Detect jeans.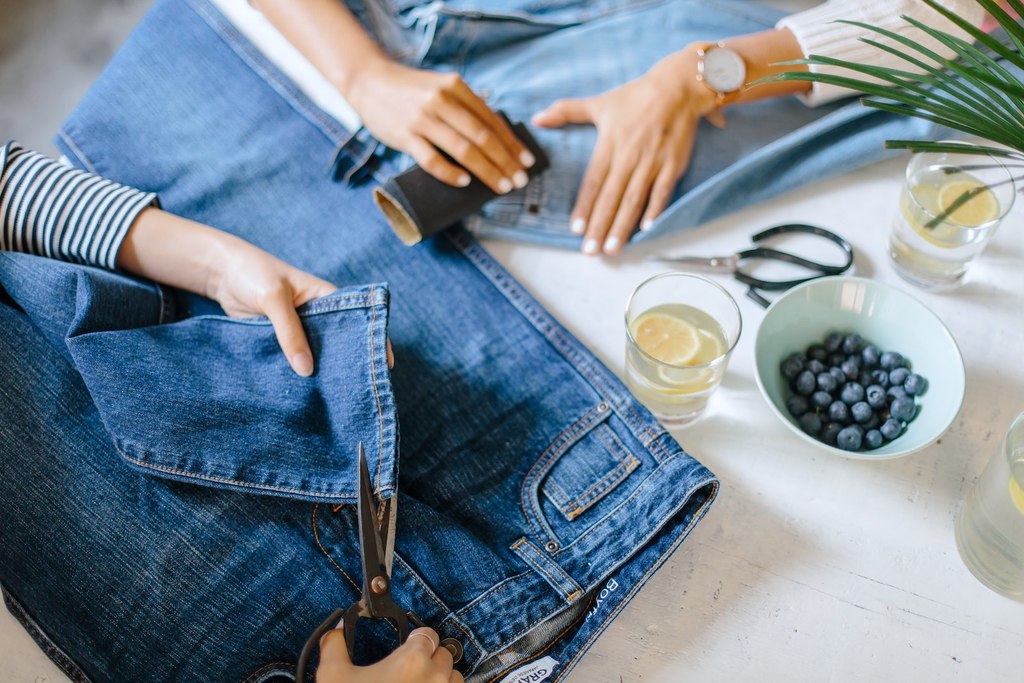
Detected at left=4, top=0, right=723, bottom=680.
